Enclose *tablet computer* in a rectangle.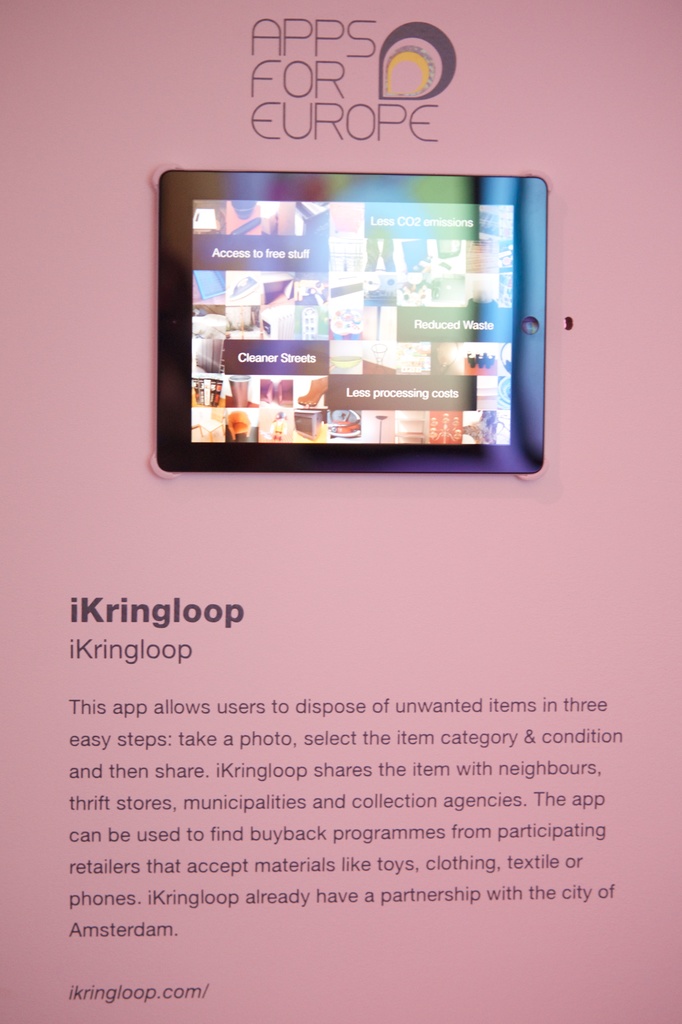
150,163,551,477.
